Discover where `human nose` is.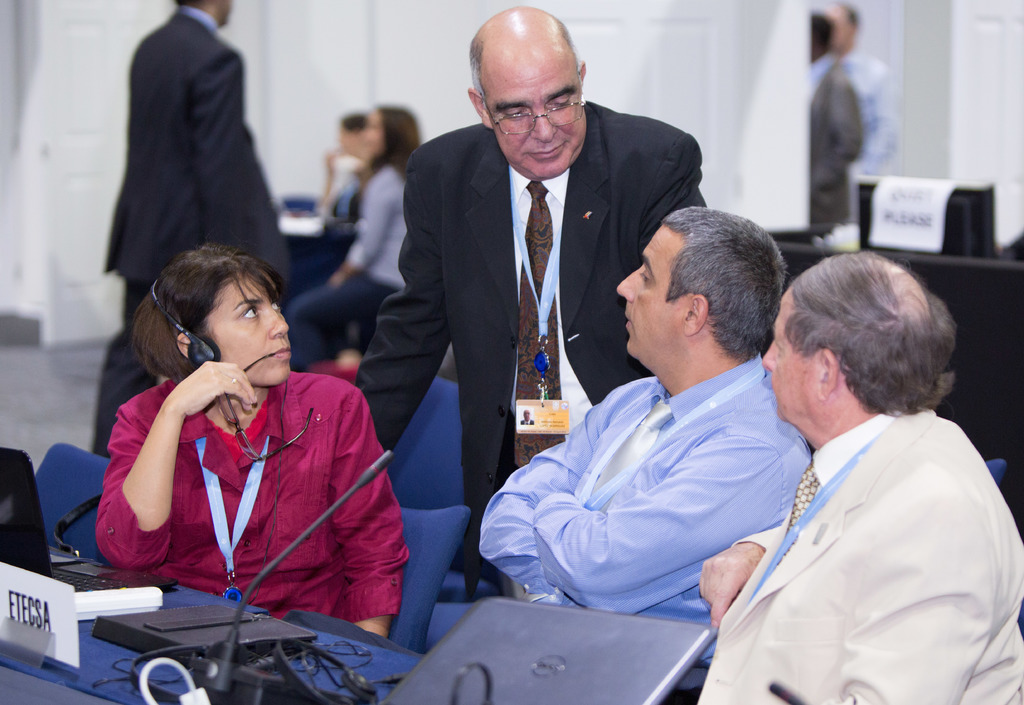
Discovered at Rect(270, 303, 287, 337).
